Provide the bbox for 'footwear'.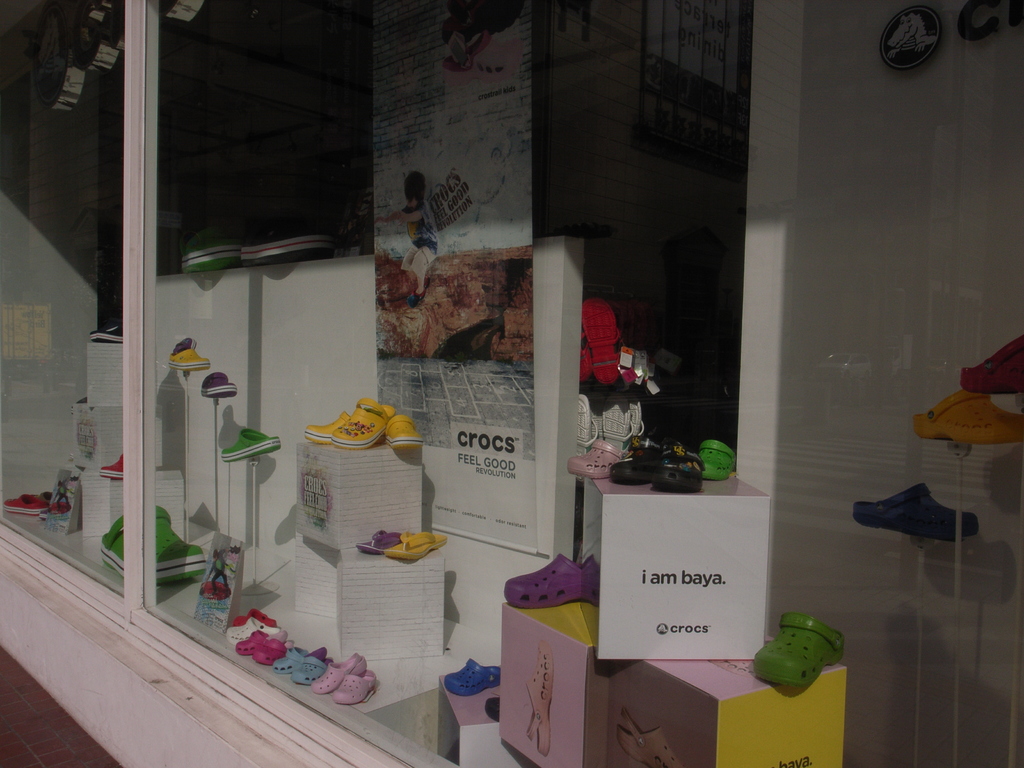
{"left": 99, "top": 507, "right": 207, "bottom": 583}.
